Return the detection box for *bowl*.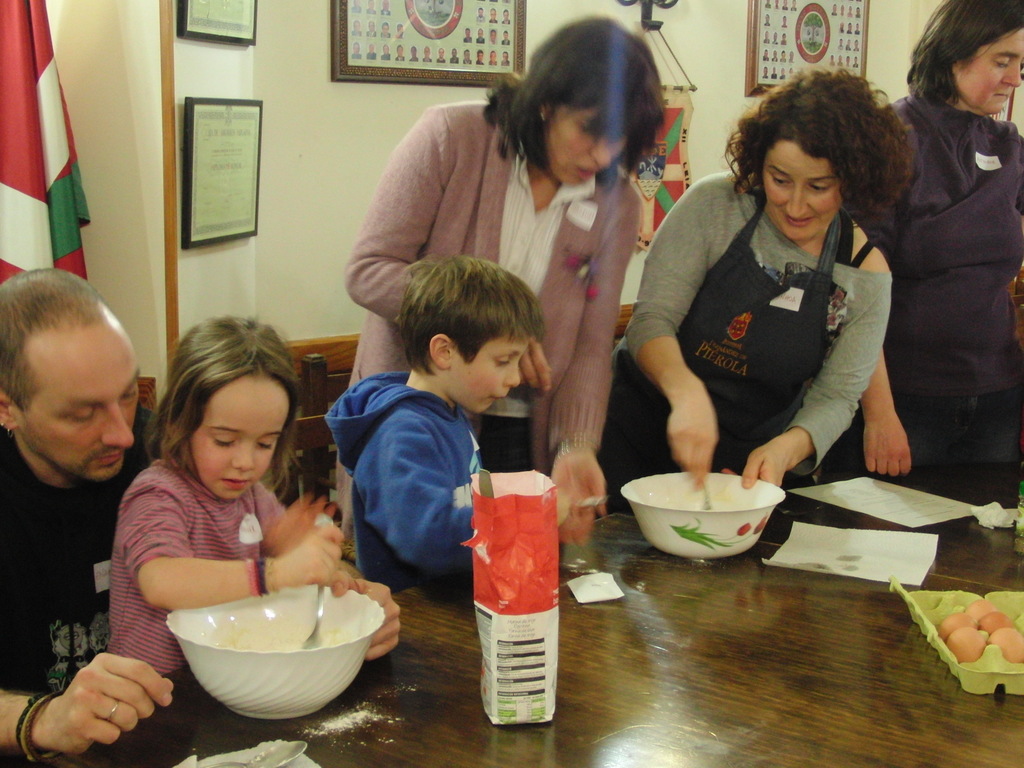
box(620, 470, 787, 561).
